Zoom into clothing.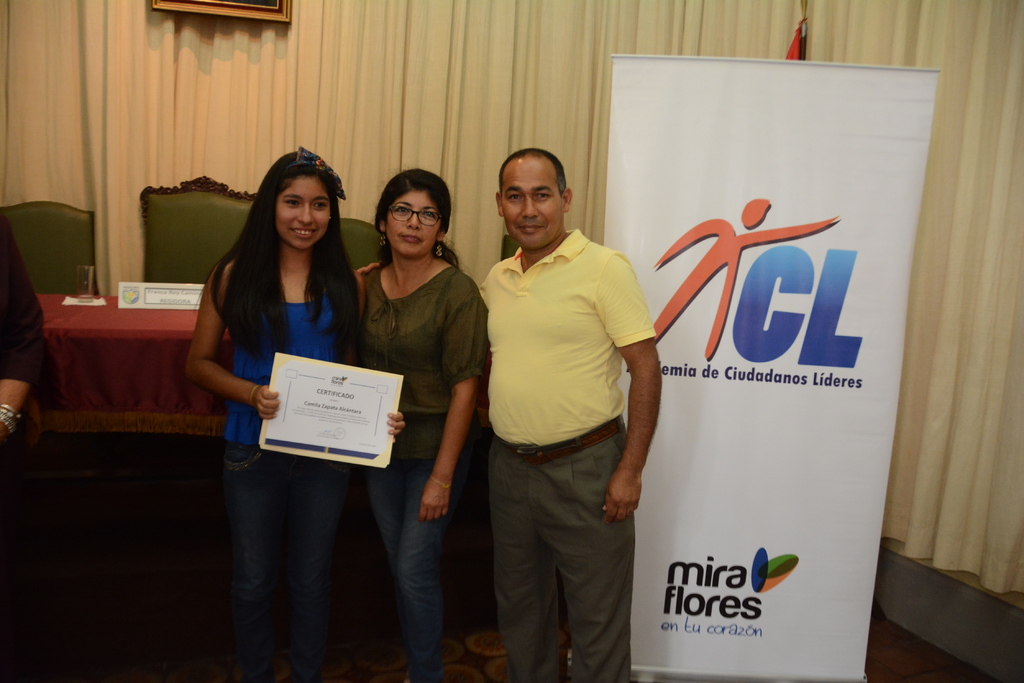
Zoom target: {"left": 467, "top": 174, "right": 666, "bottom": 645}.
